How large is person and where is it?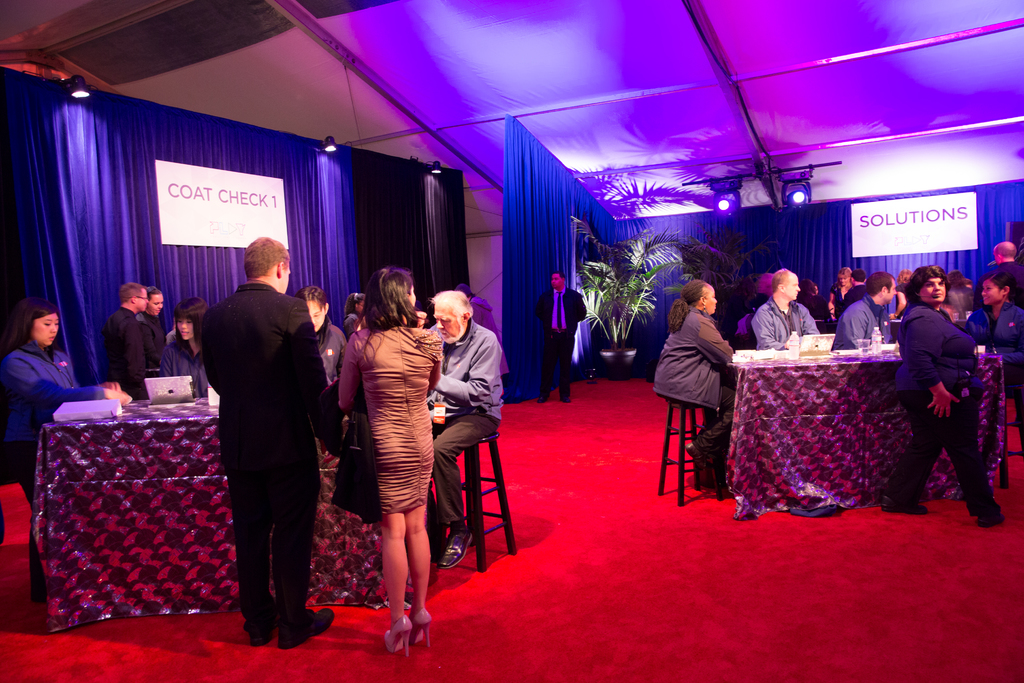
Bounding box: l=141, t=284, r=175, b=380.
